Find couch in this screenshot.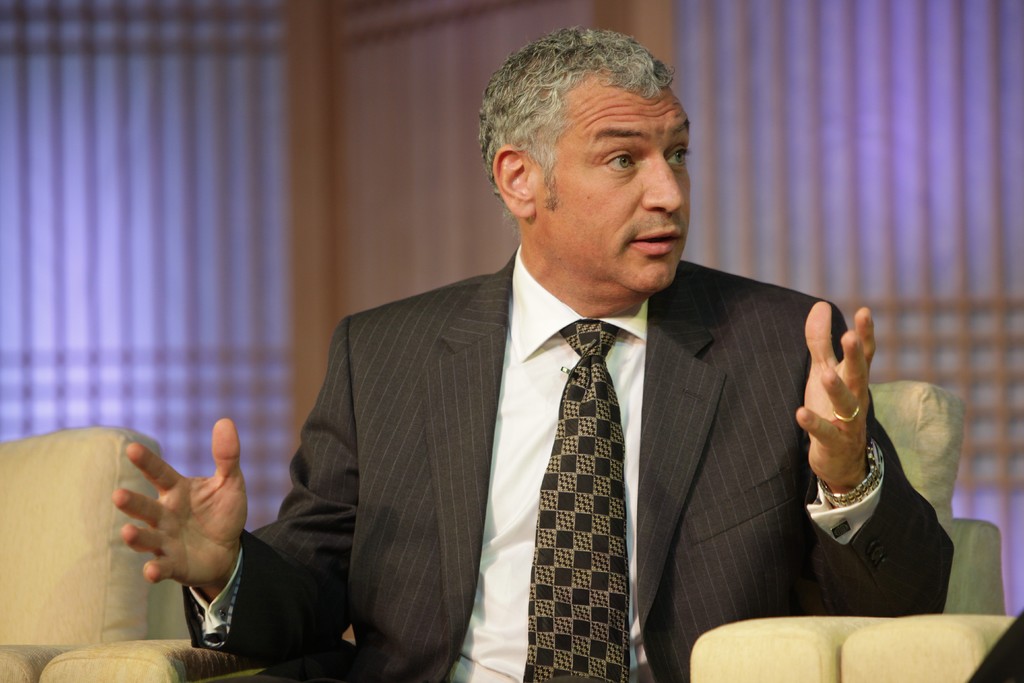
The bounding box for couch is {"left": 0, "top": 422, "right": 262, "bottom": 682}.
